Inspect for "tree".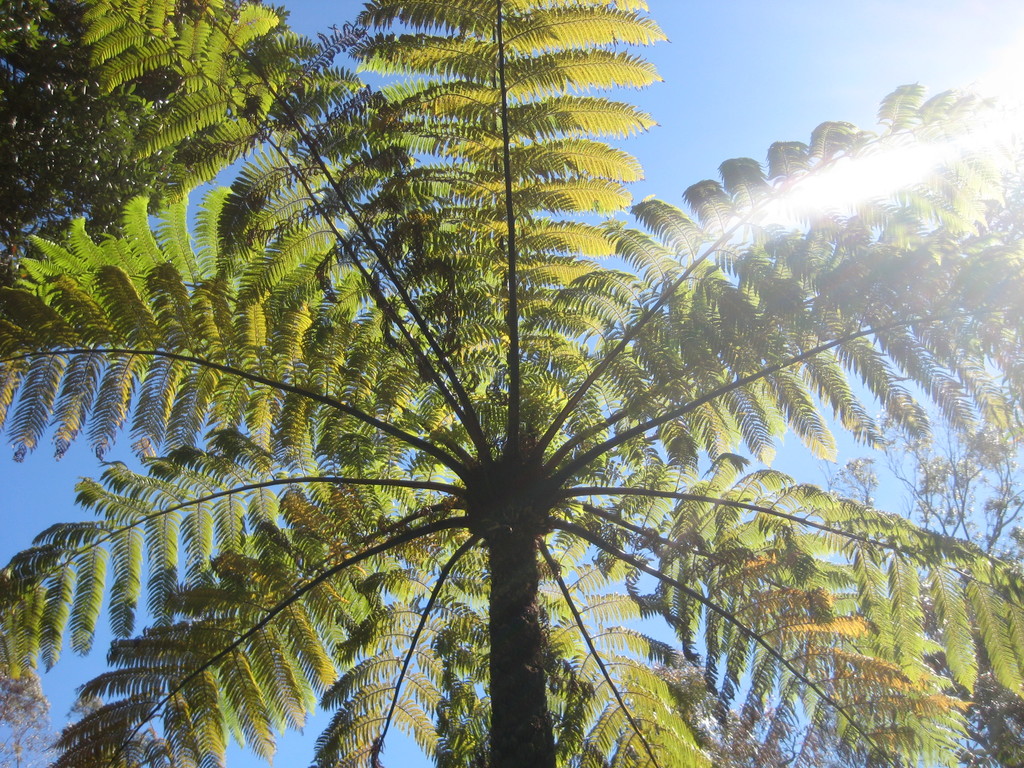
Inspection: 0:3:332:379.
